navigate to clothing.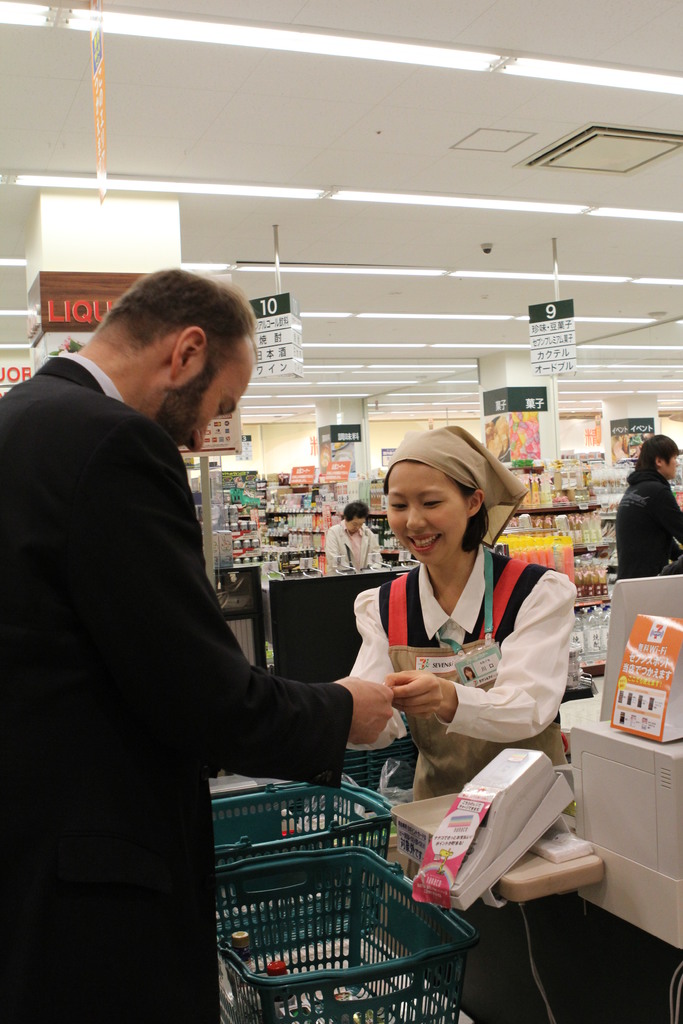
Navigation target: [left=0, top=347, right=356, bottom=1023].
